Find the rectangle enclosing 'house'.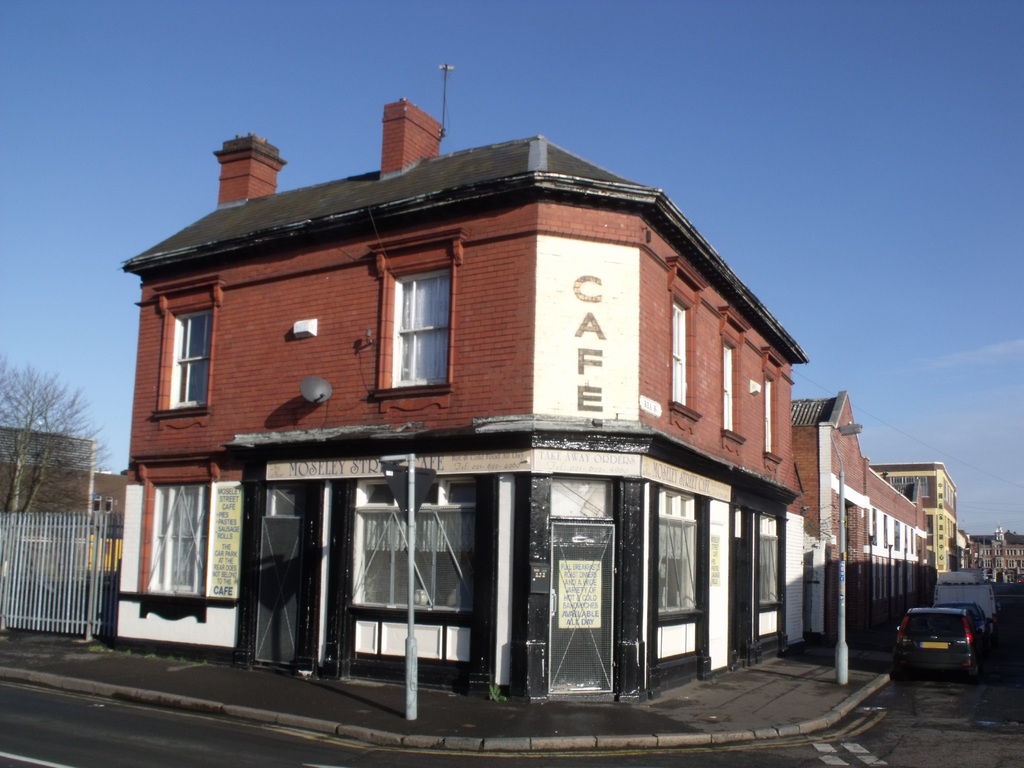
<box>975,534,1023,584</box>.
